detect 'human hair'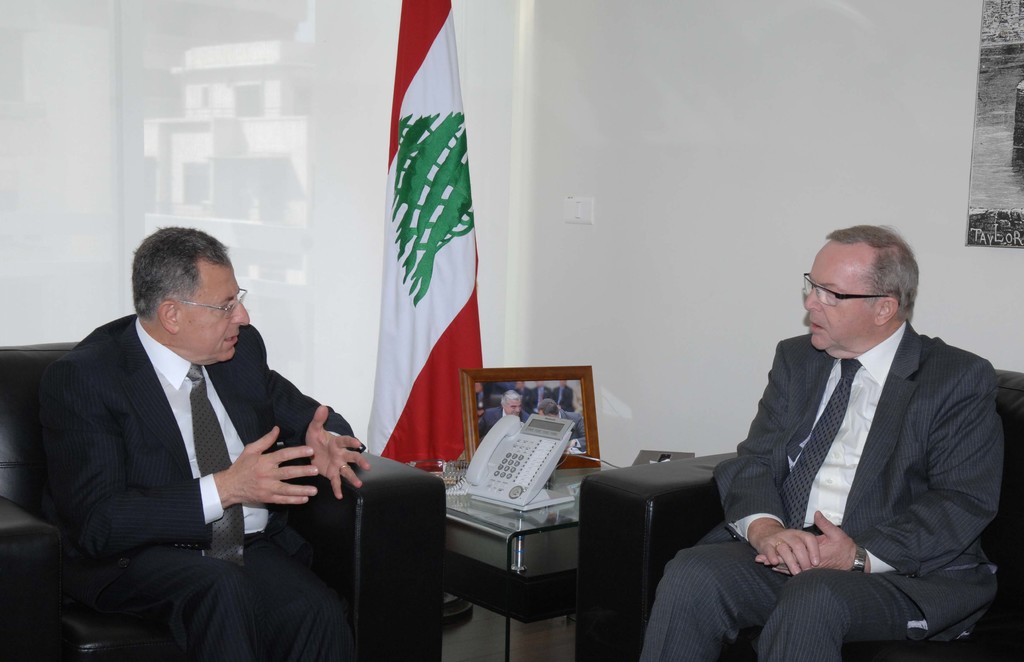
BBox(127, 229, 231, 339)
